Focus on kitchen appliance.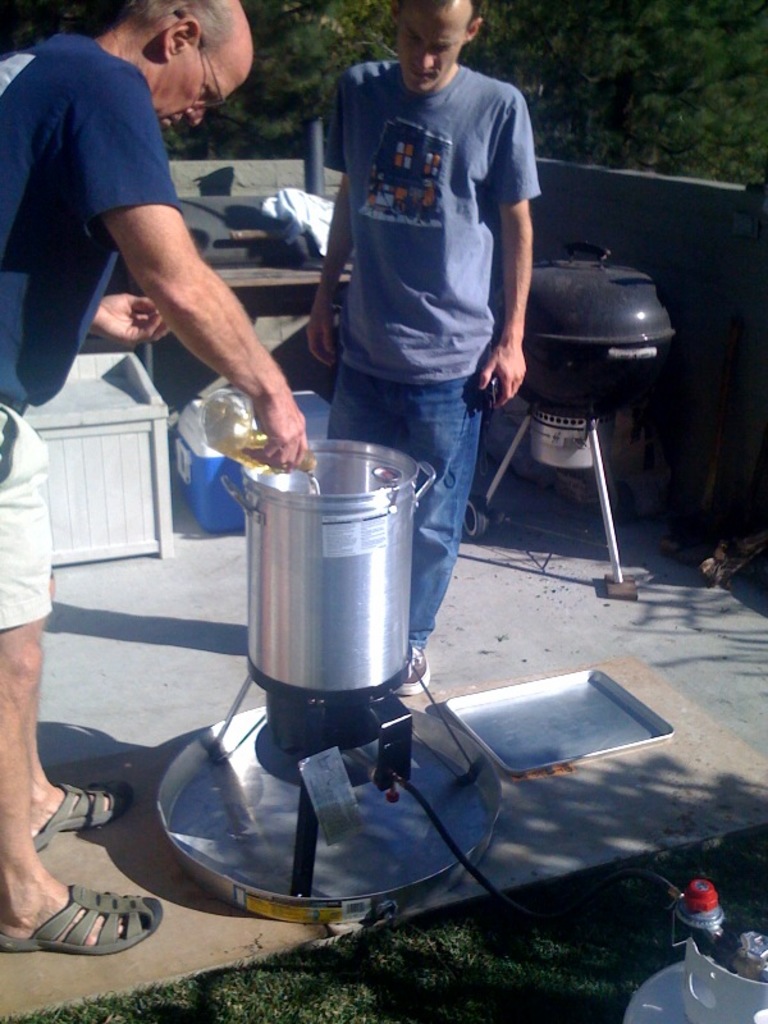
Focused at x1=484, y1=237, x2=677, y2=575.
